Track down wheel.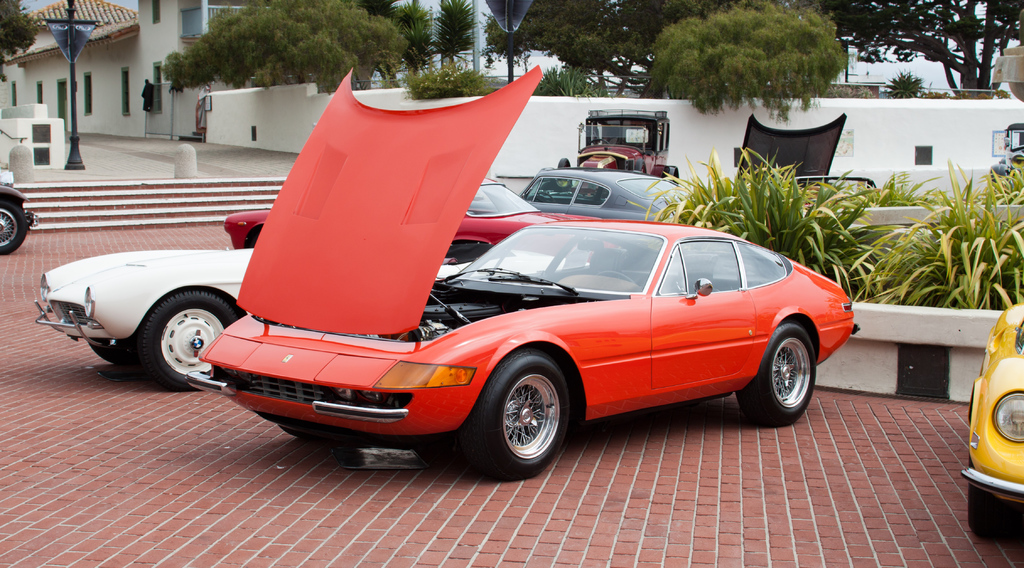
Tracked to x1=280 y1=426 x2=335 y2=442.
